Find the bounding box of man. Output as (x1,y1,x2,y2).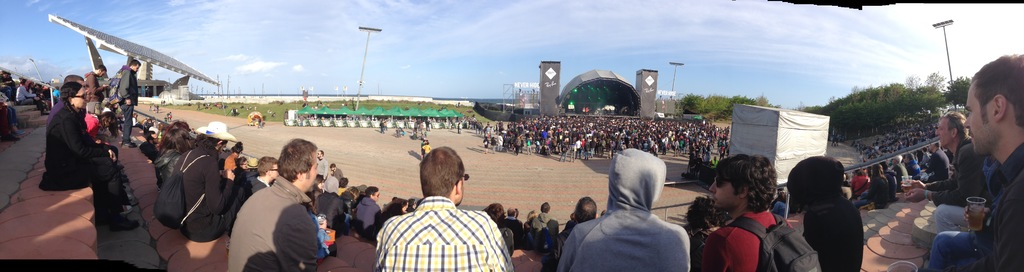
(379,122,383,132).
